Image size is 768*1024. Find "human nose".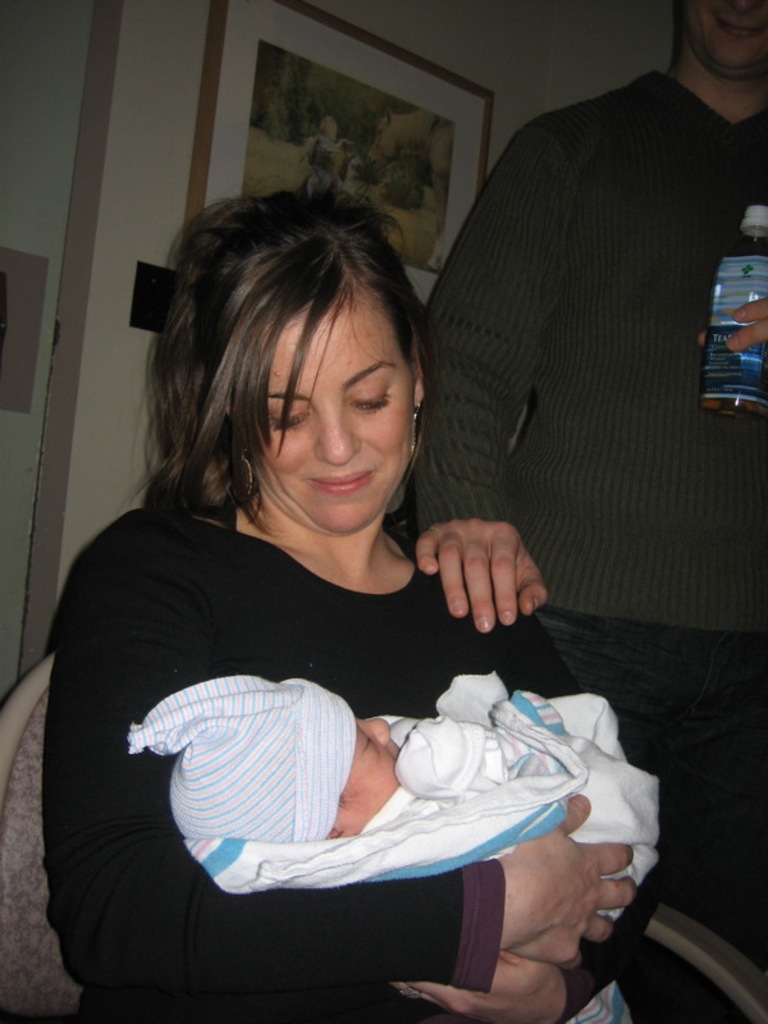
{"left": 365, "top": 714, "right": 388, "bottom": 745}.
